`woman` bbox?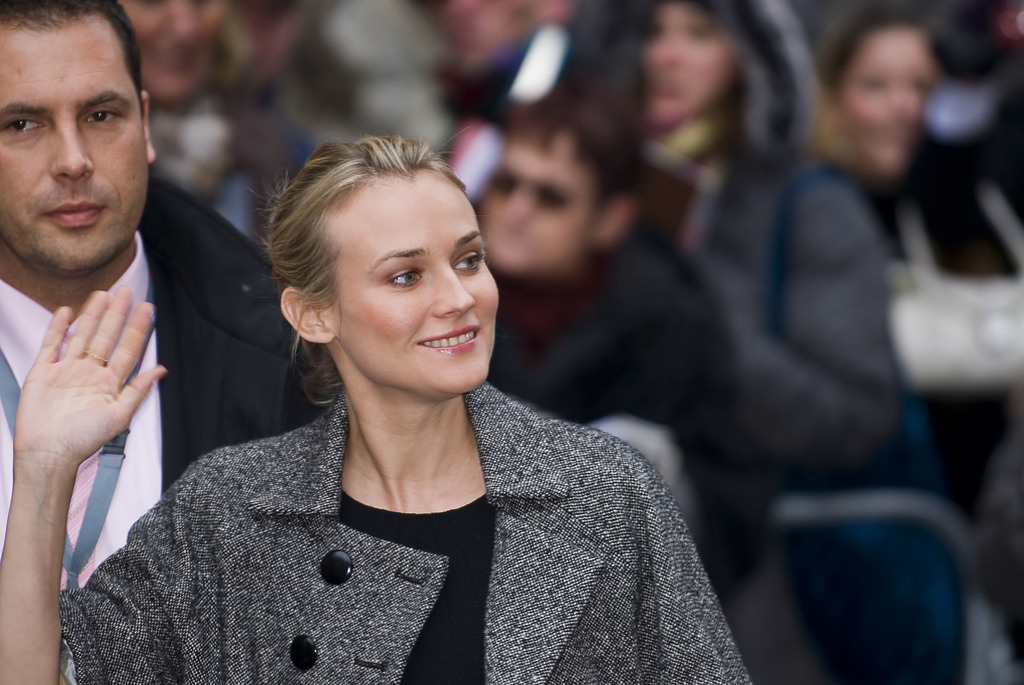
locate(114, 0, 303, 248)
